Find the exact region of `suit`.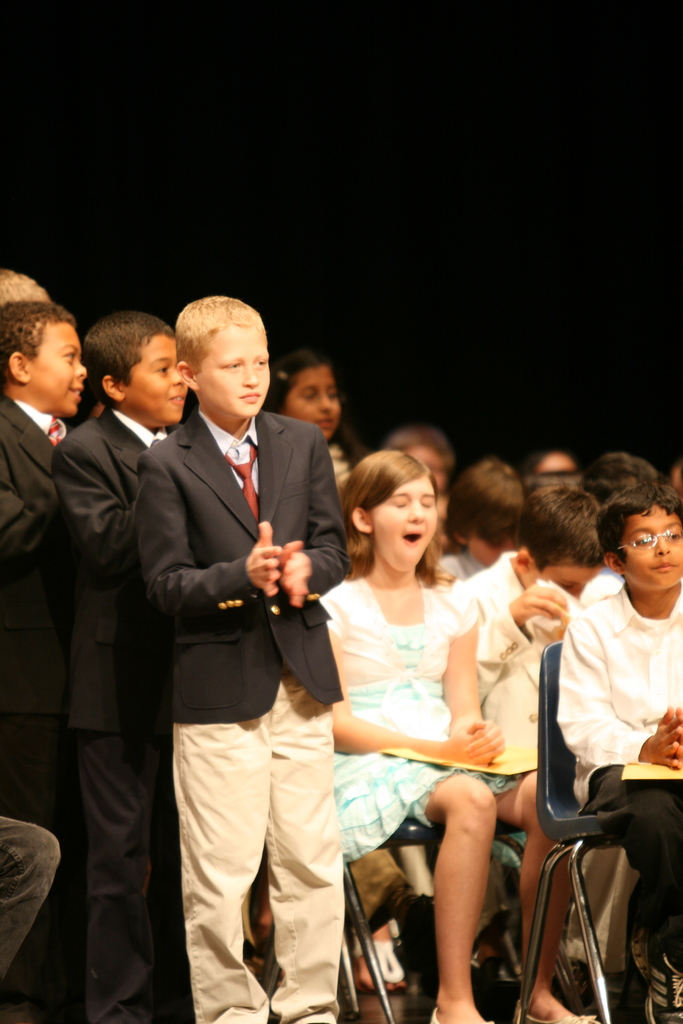
Exact region: <region>64, 406, 161, 1014</region>.
